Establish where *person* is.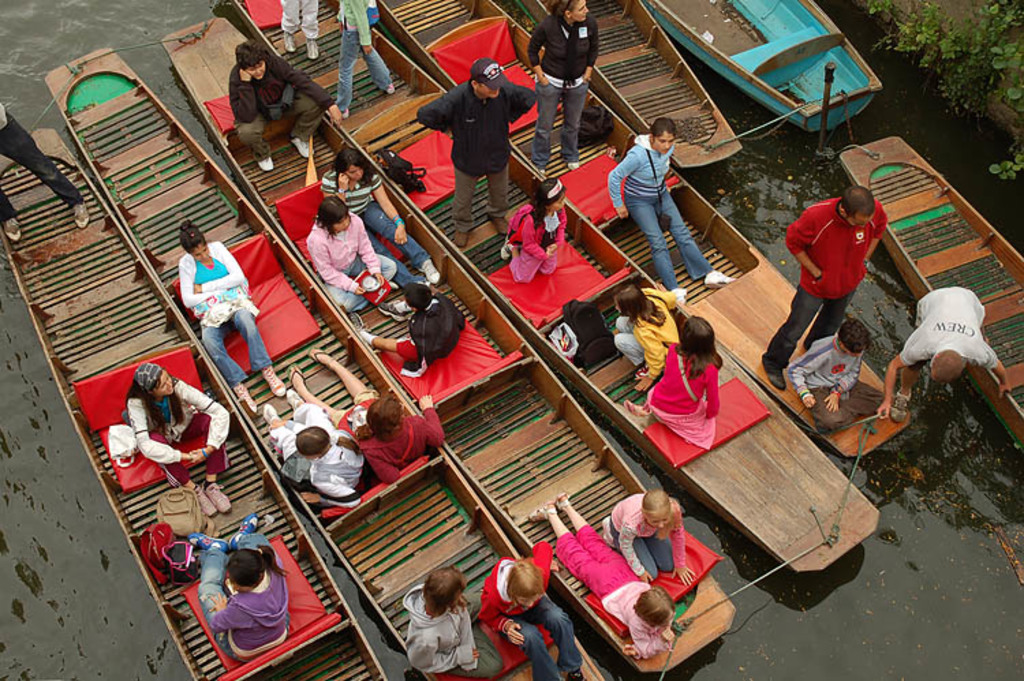
Established at x1=602, y1=493, x2=694, y2=584.
